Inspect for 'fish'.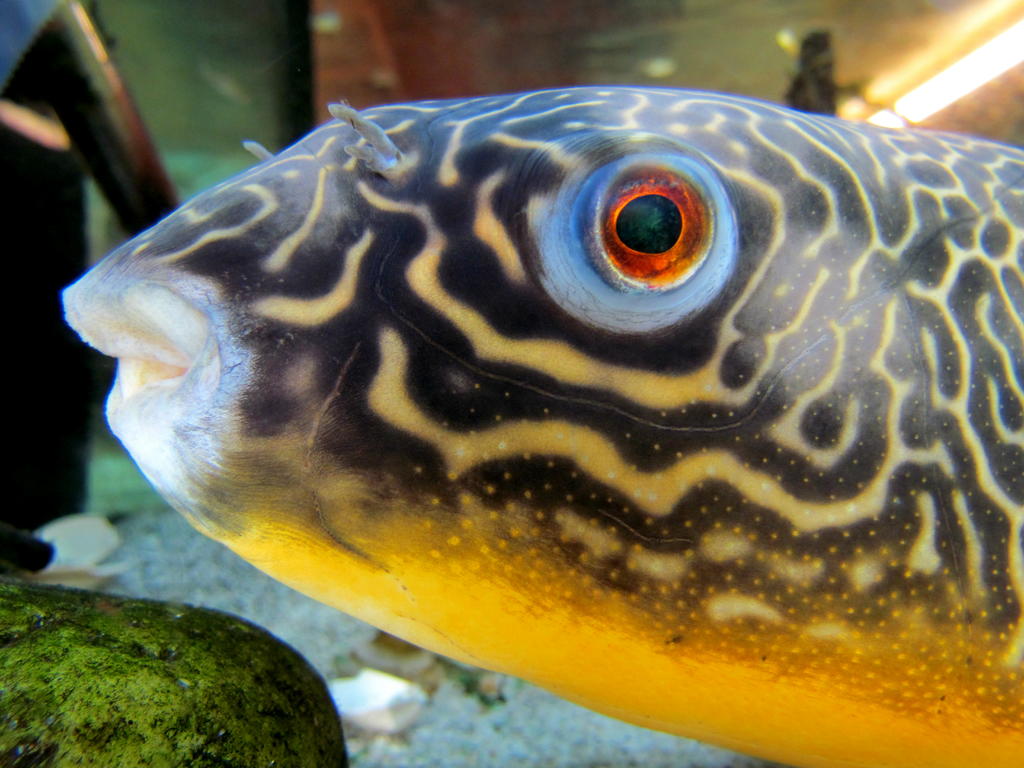
Inspection: [left=62, top=84, right=1023, bottom=767].
